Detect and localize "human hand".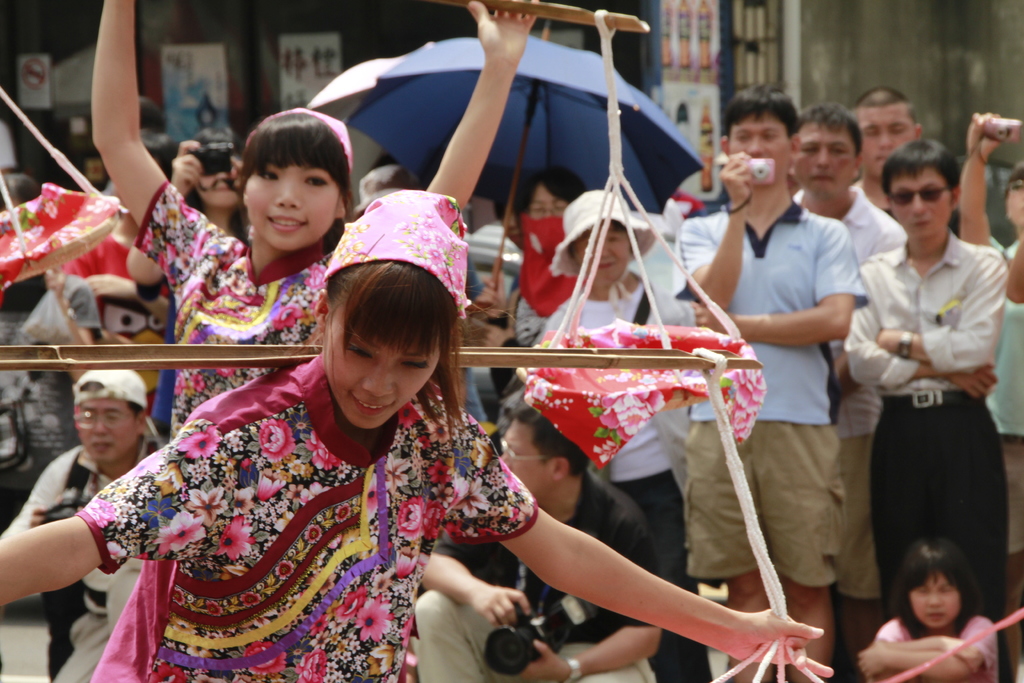
Localized at region(473, 268, 507, 320).
